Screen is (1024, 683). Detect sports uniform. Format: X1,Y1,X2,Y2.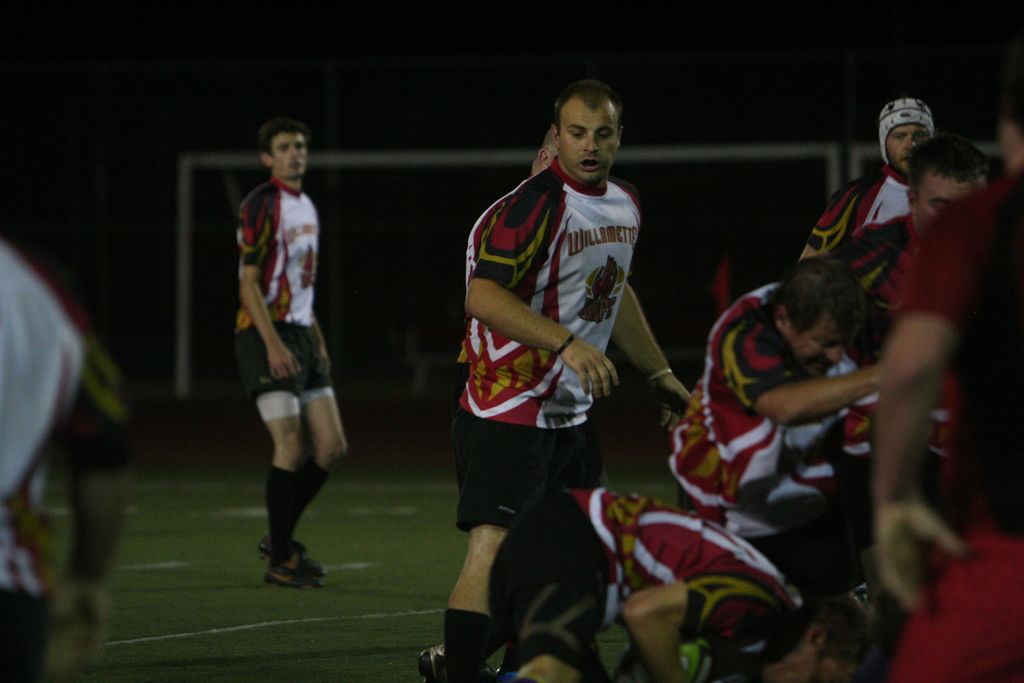
454,75,668,679.
